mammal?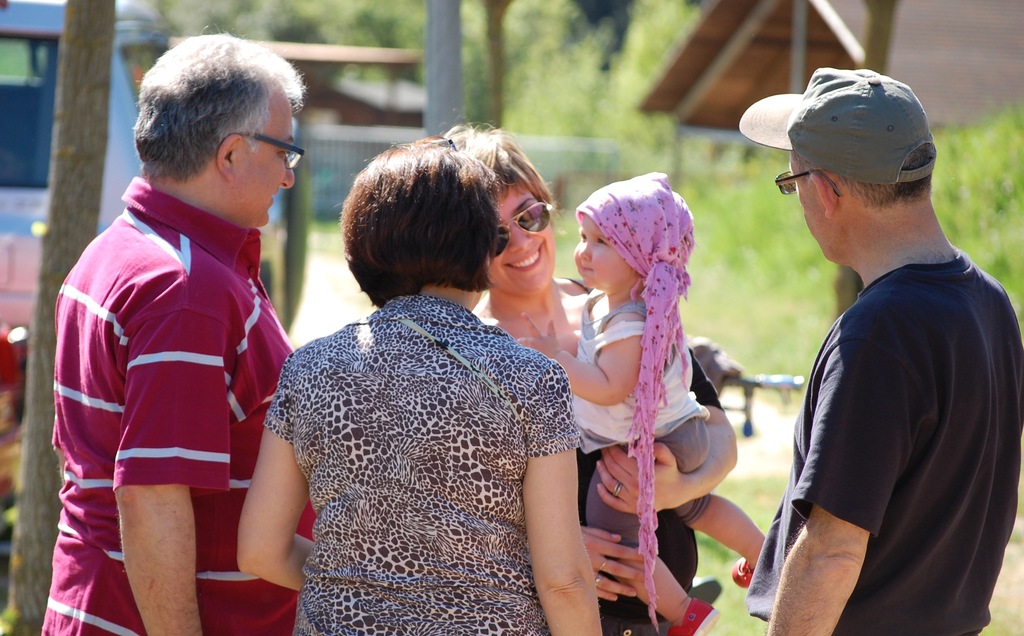
x1=31, y1=53, x2=314, y2=612
